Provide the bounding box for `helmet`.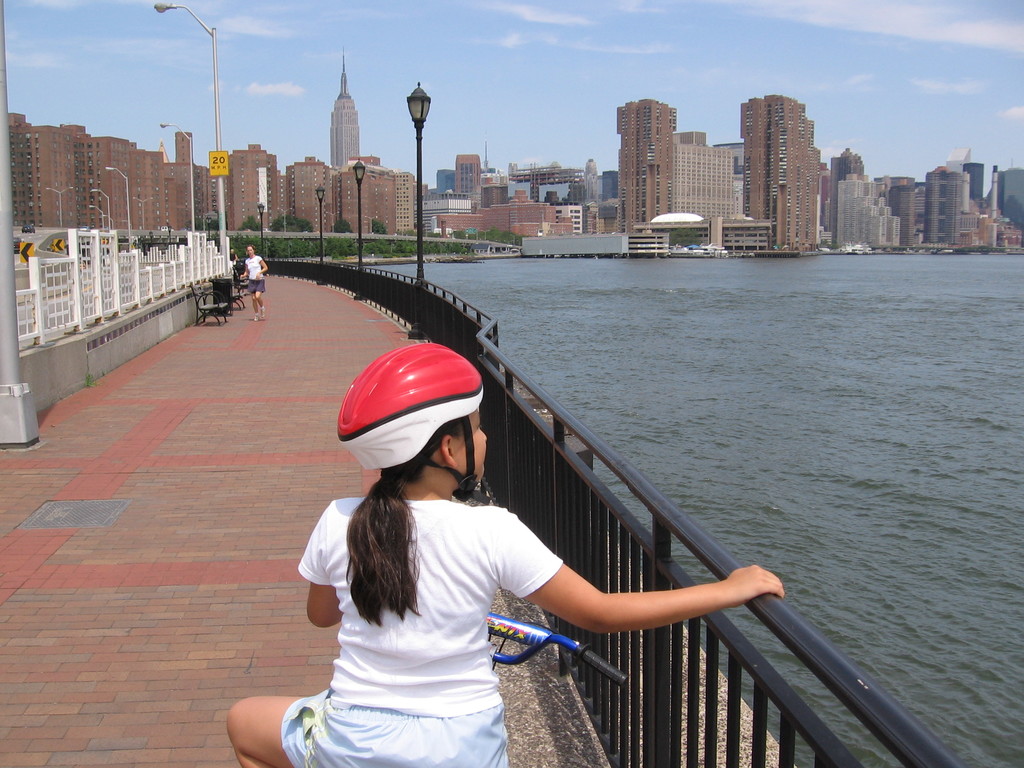
l=331, t=353, r=489, b=525.
